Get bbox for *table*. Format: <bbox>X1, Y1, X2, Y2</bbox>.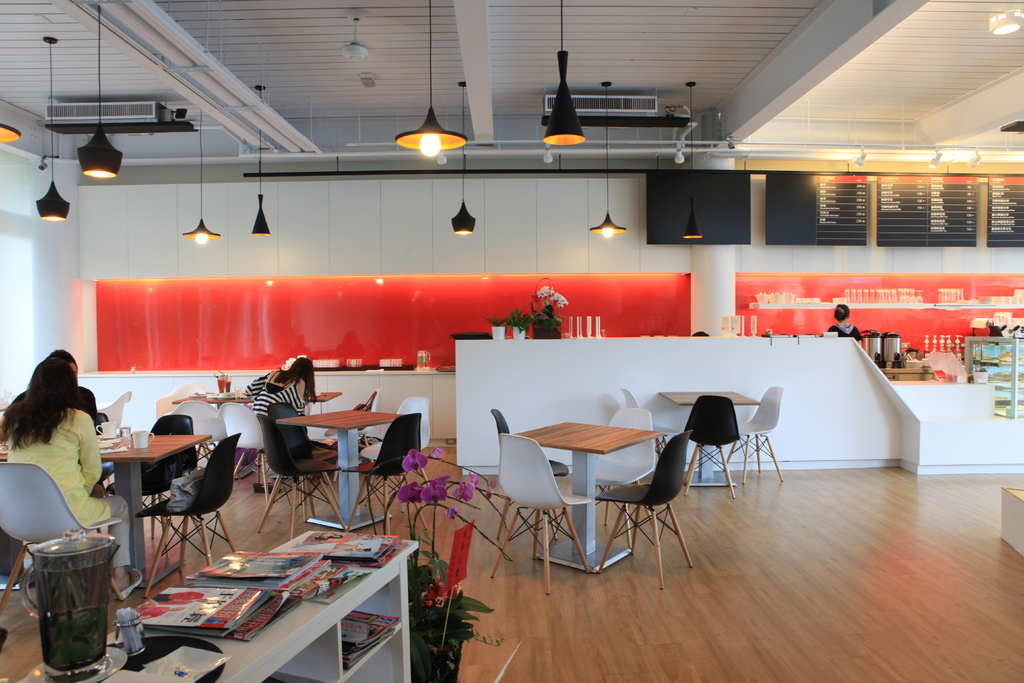
<bbox>520, 419, 666, 573</bbox>.
